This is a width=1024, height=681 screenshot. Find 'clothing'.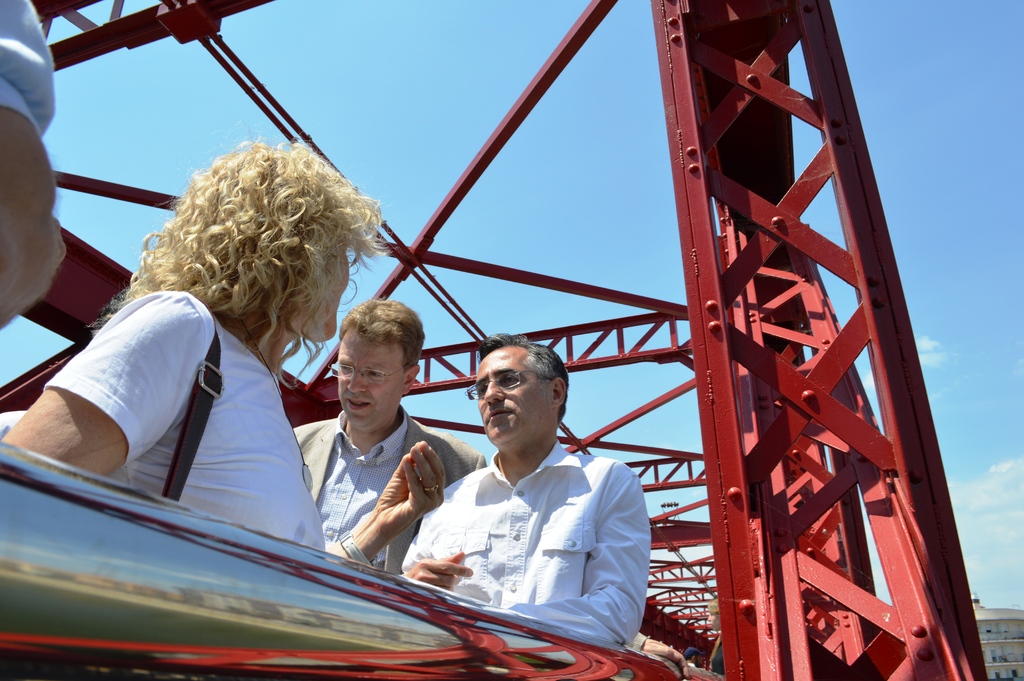
Bounding box: 44 291 326 551.
